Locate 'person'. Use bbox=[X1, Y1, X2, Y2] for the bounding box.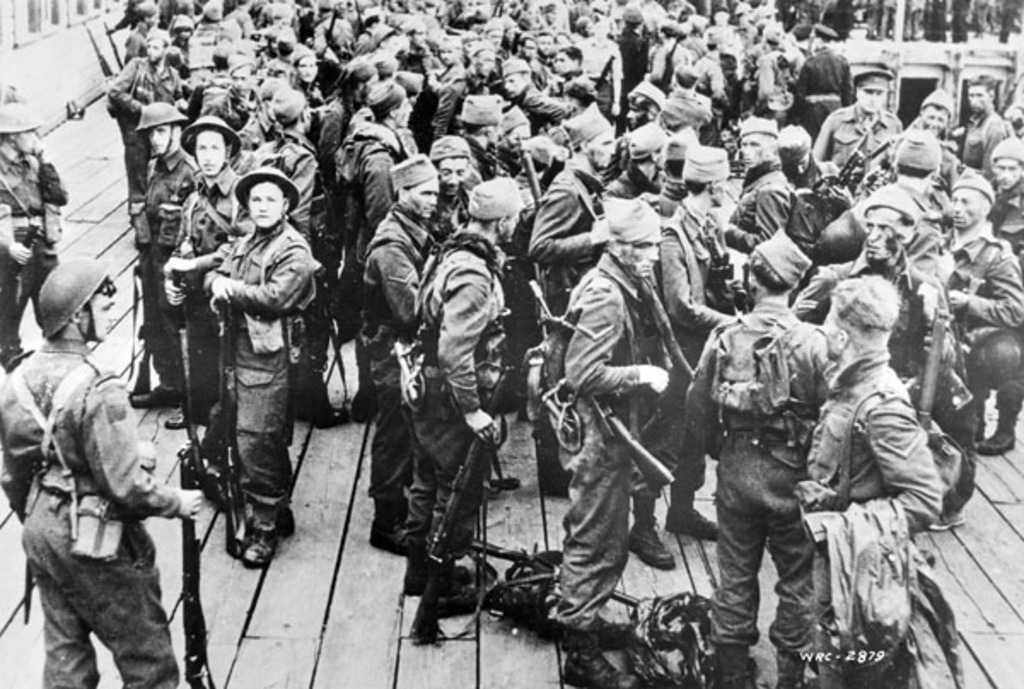
bbox=[957, 77, 1012, 167].
